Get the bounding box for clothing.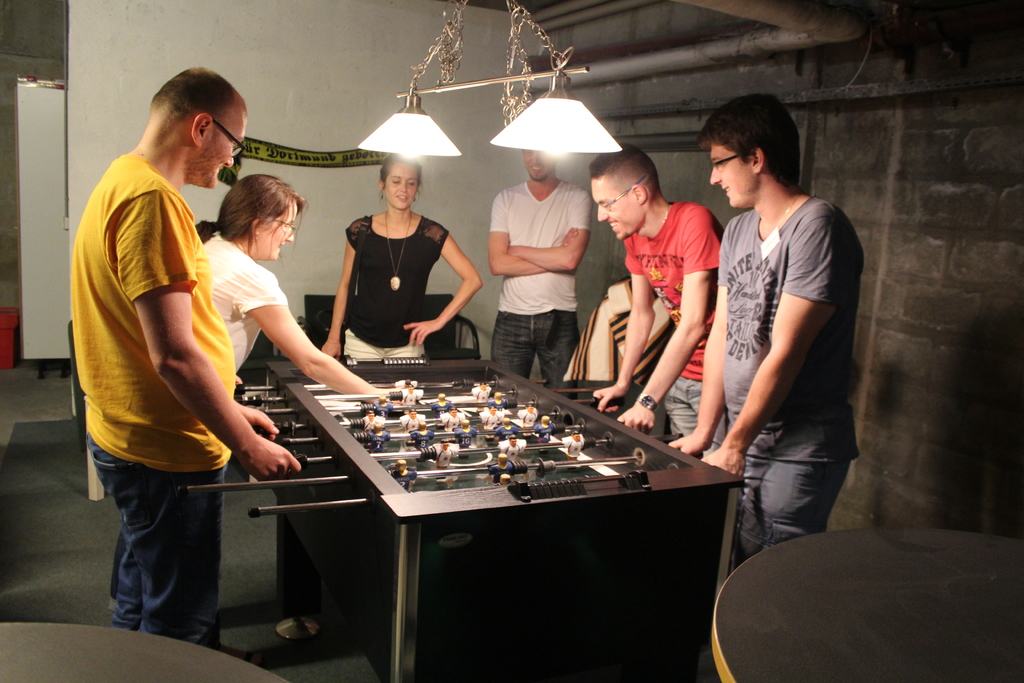
70 95 274 618.
